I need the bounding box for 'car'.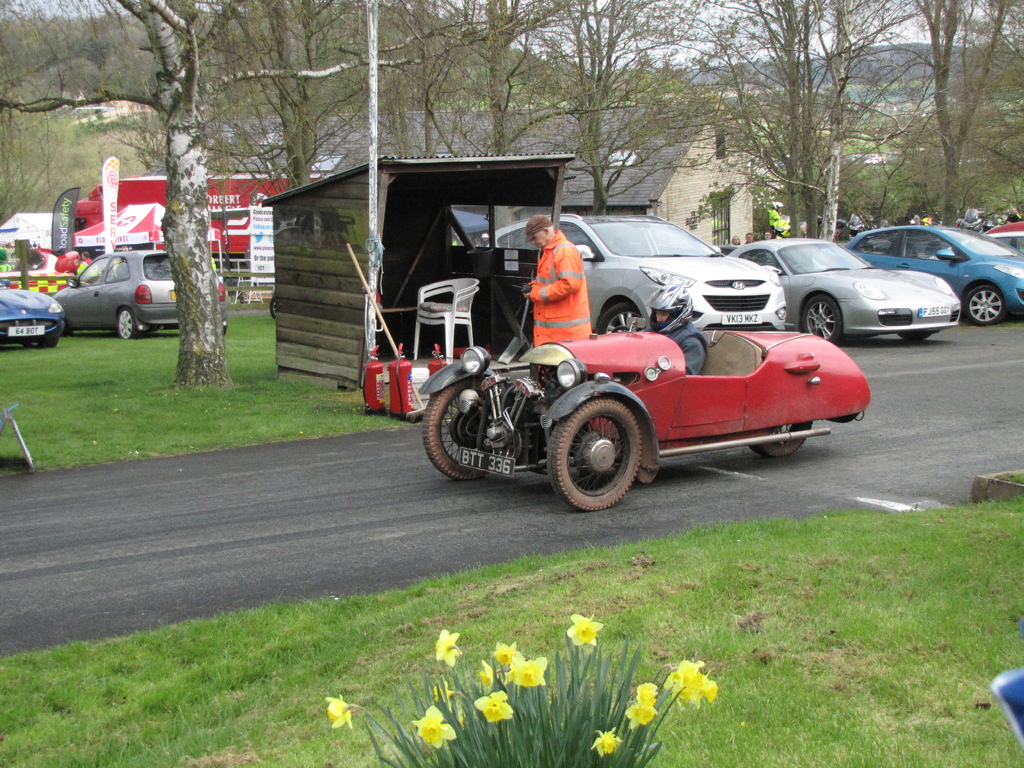
Here it is: 478/209/788/330.
